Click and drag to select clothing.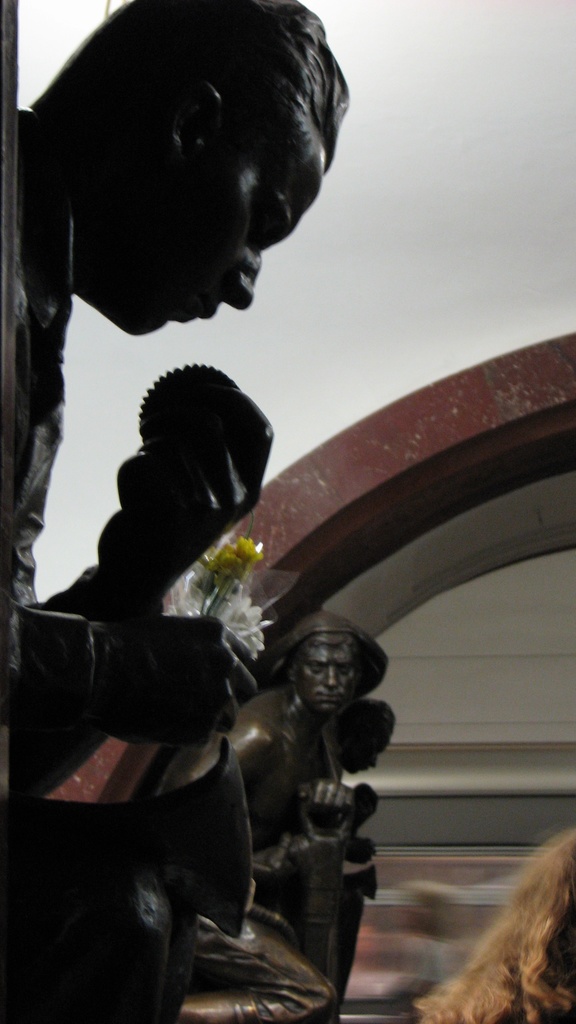
Selection: (189,671,354,1023).
